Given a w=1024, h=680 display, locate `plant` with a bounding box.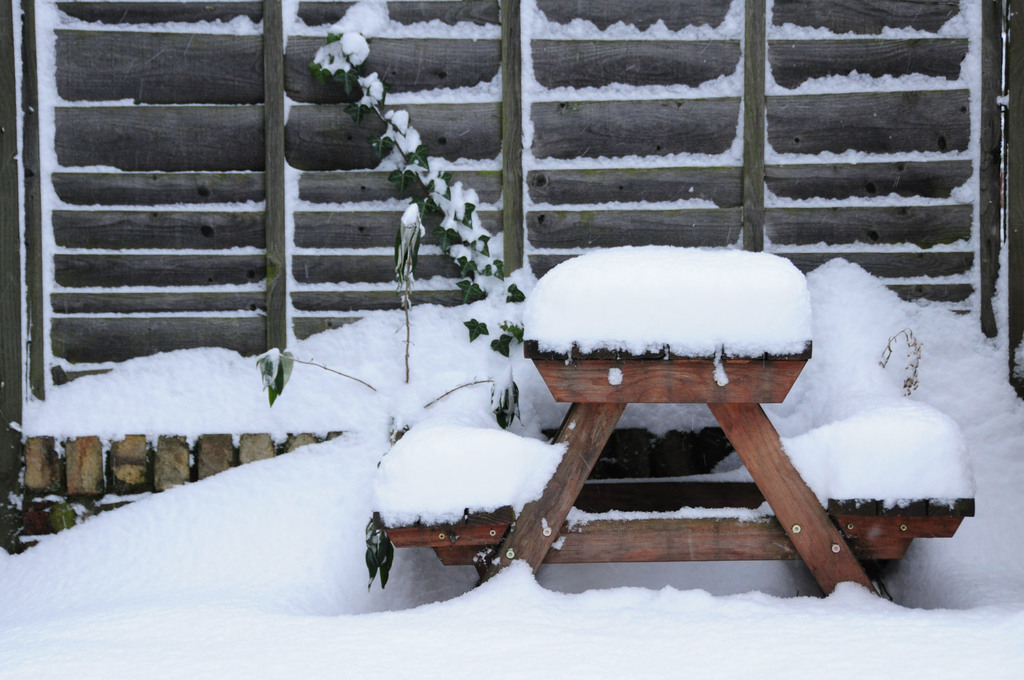
Located: select_region(255, 27, 523, 593).
